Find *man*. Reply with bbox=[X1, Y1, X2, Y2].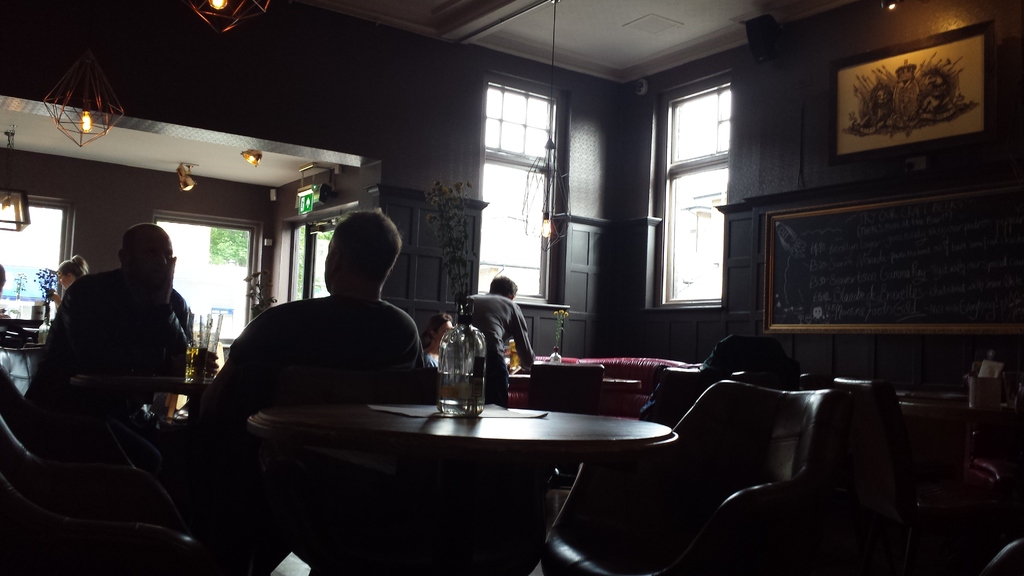
bbox=[458, 278, 535, 416].
